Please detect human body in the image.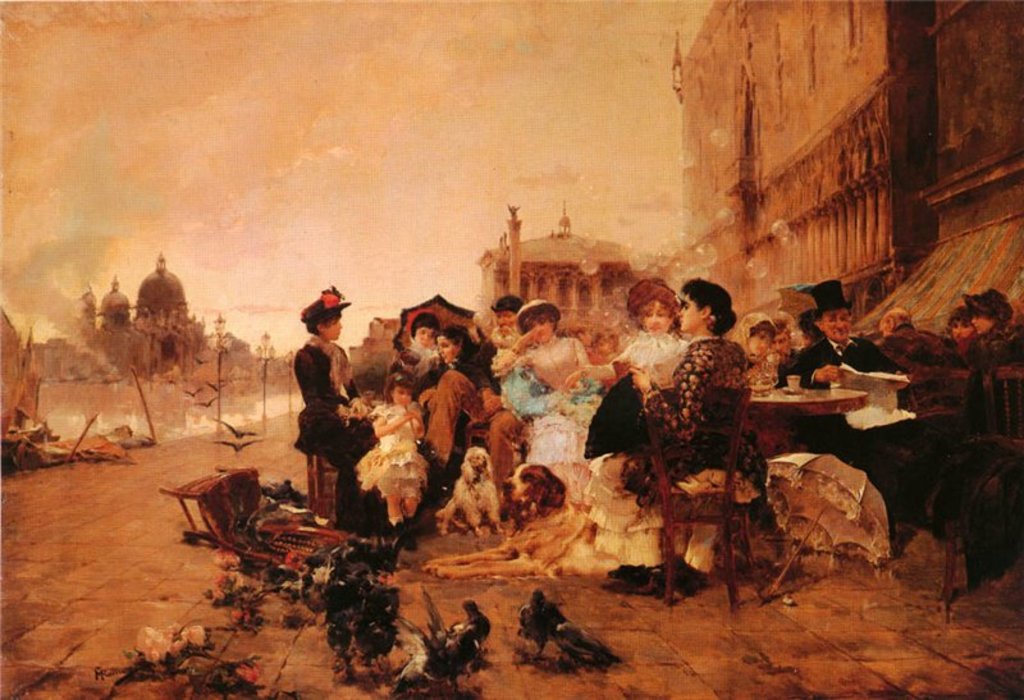
Rect(589, 333, 755, 582).
